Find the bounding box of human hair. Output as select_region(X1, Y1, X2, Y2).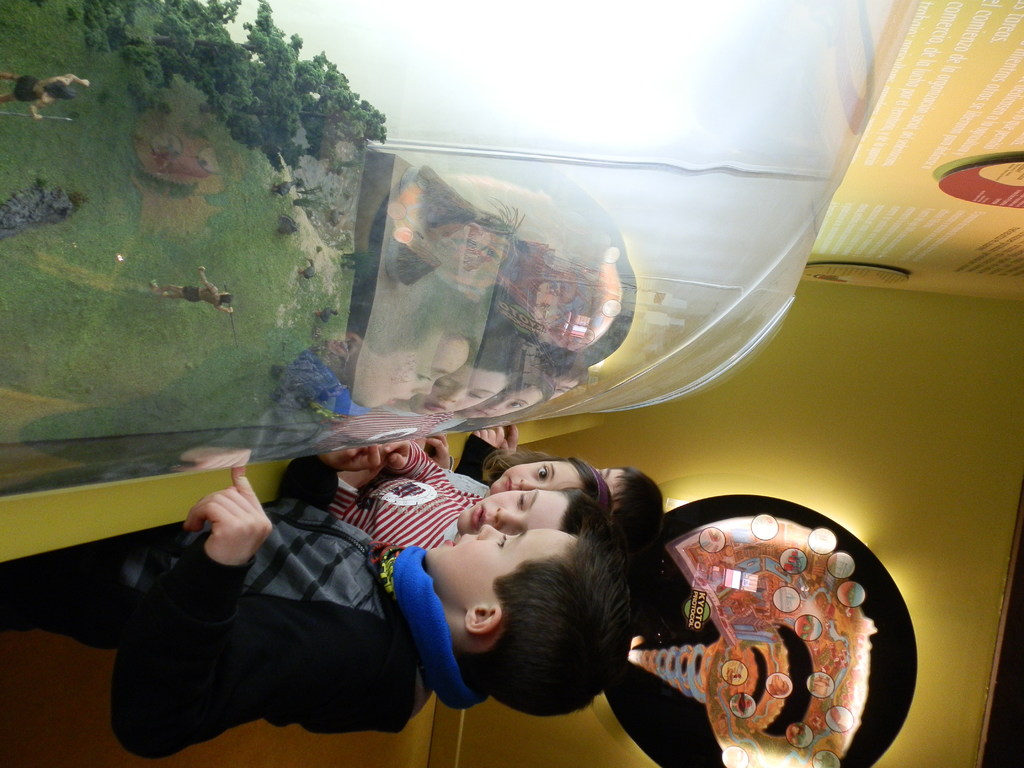
select_region(480, 447, 615, 516).
